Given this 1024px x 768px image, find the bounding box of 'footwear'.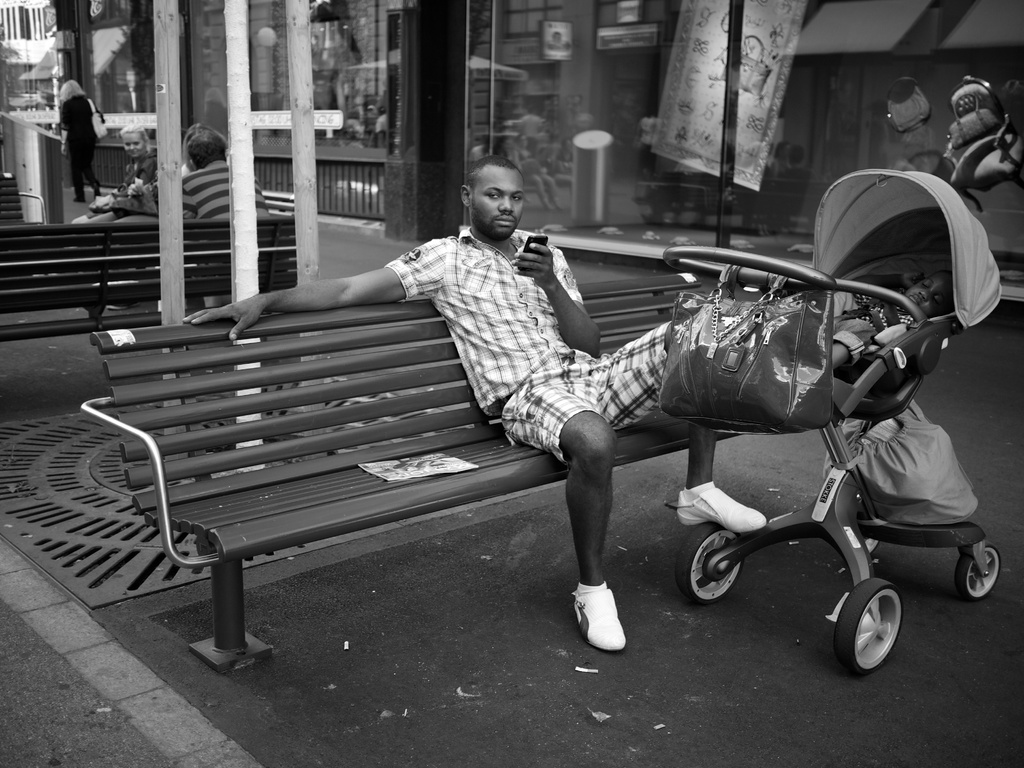
x1=70, y1=195, x2=86, y2=202.
